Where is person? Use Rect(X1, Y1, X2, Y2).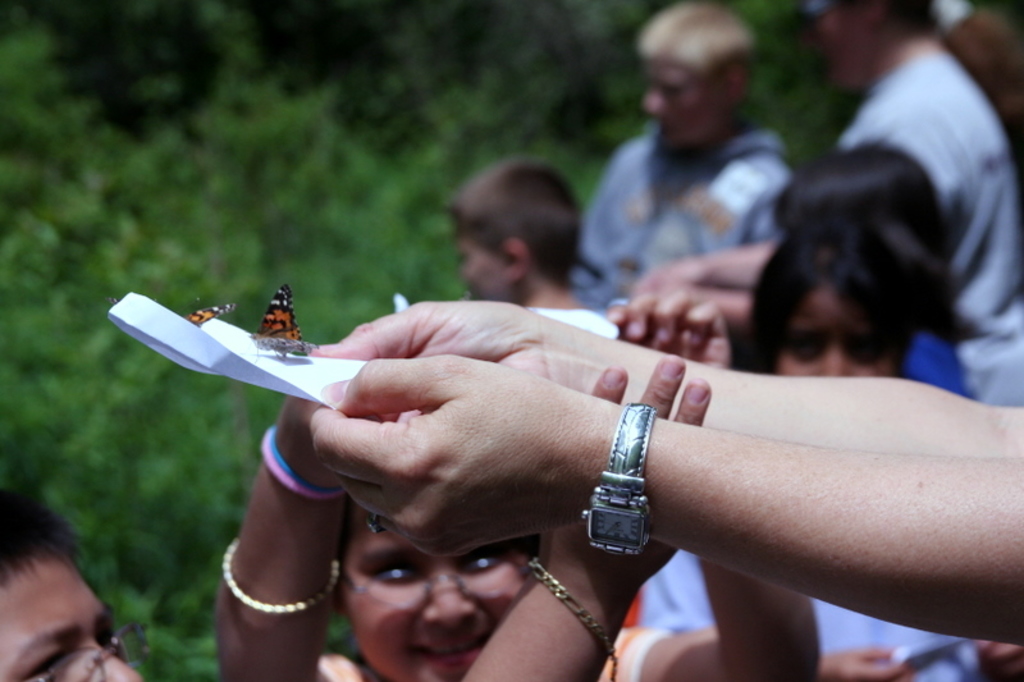
Rect(795, 0, 1023, 407).
